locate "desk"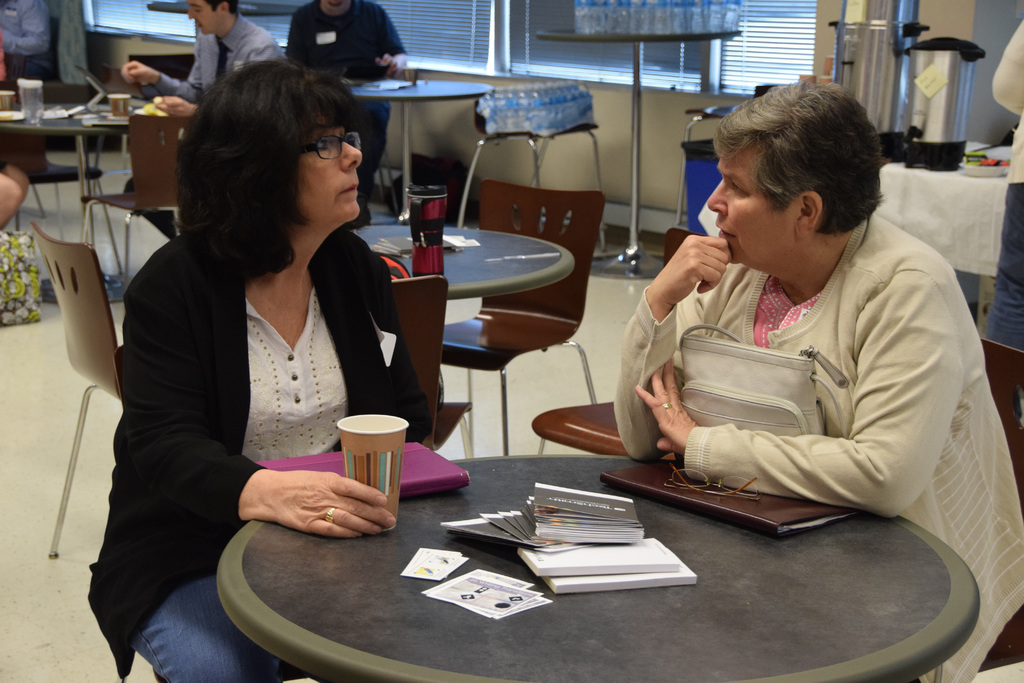
box=[217, 456, 980, 682]
